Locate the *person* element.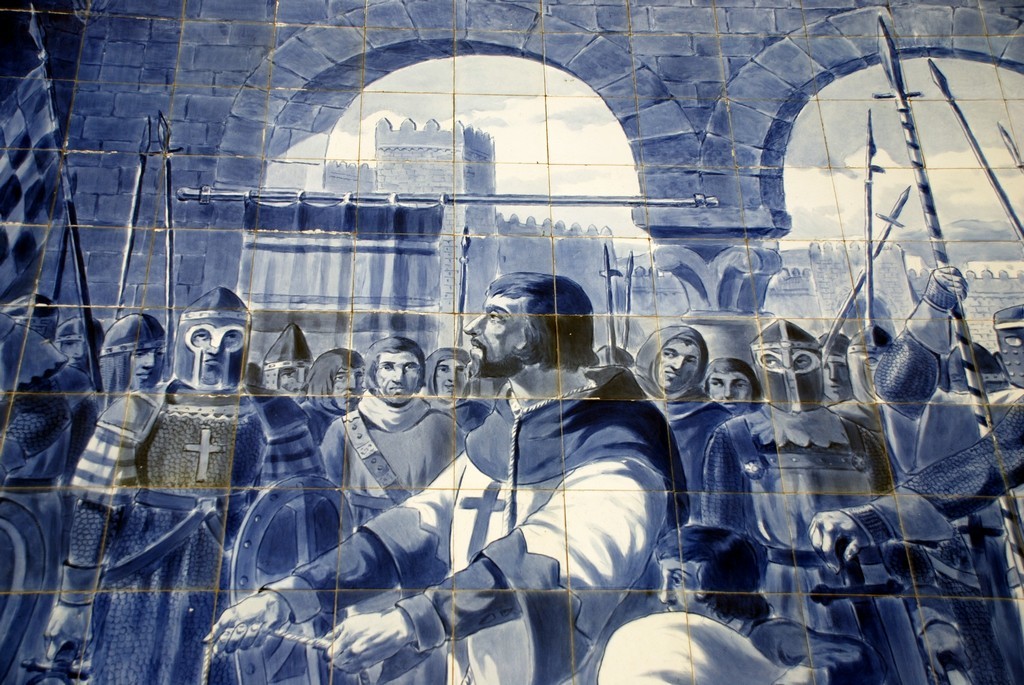
Element bbox: {"left": 305, "top": 336, "right": 378, "bottom": 432}.
